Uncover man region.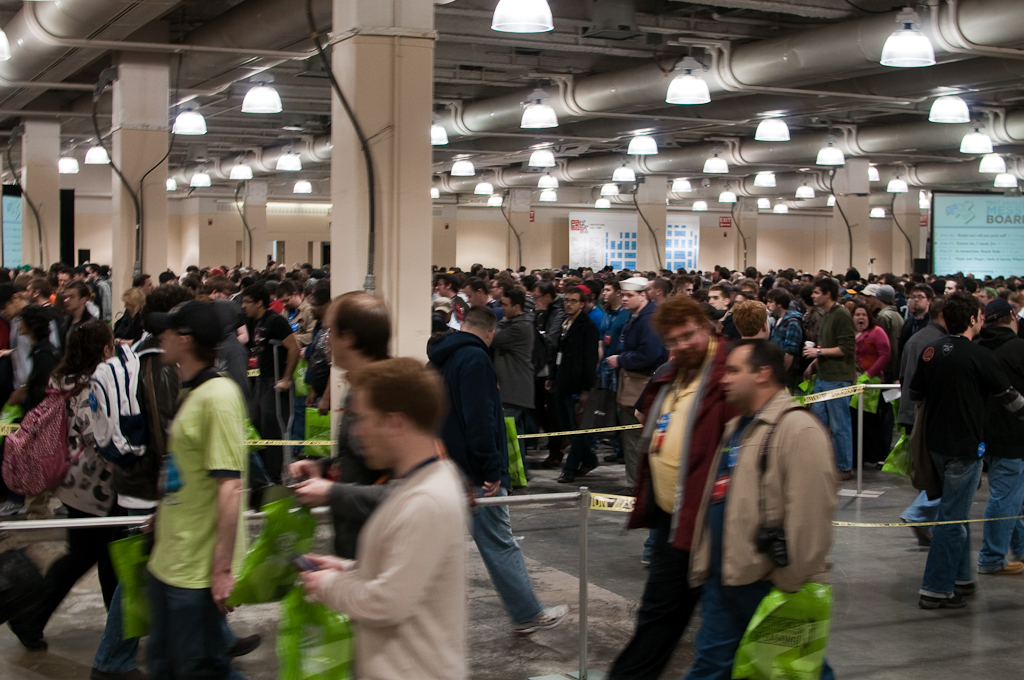
Uncovered: 297:356:467:679.
